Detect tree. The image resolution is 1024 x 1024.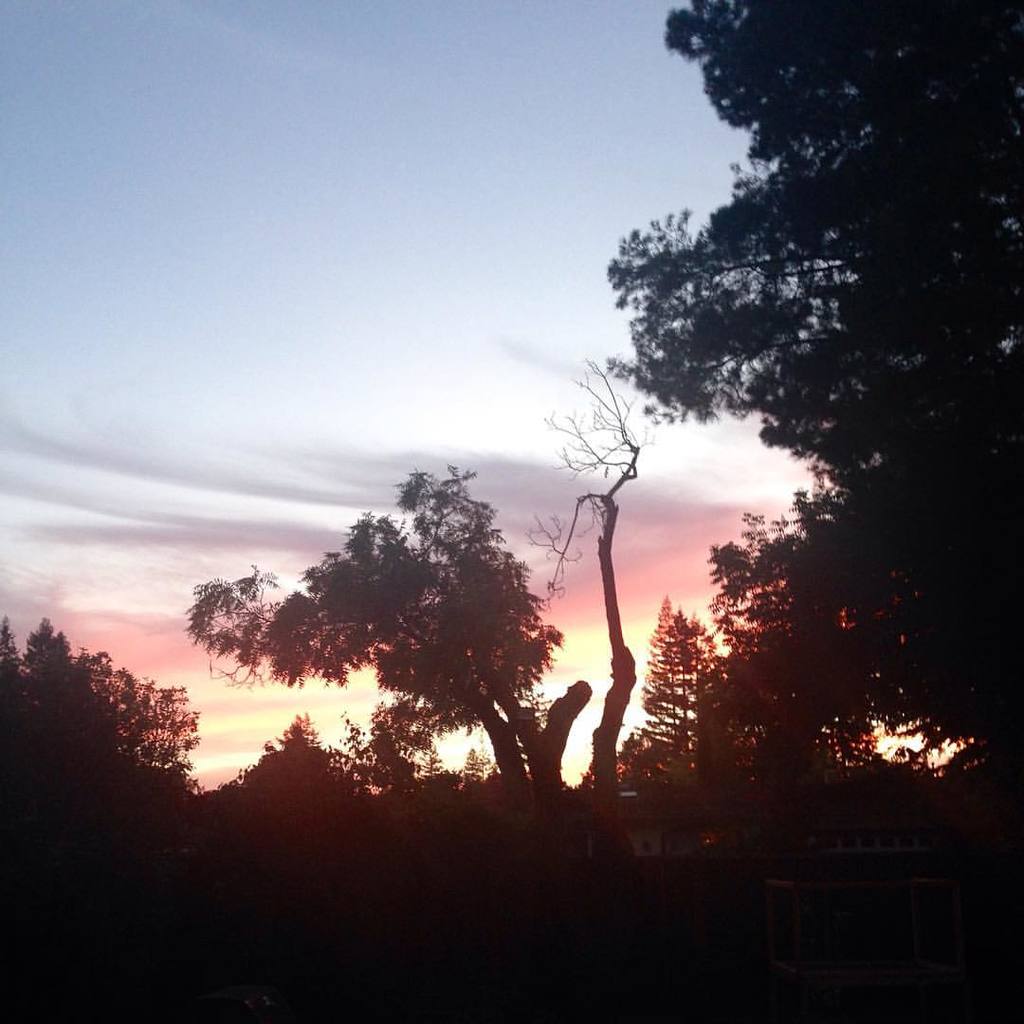
bbox=[512, 379, 654, 824].
